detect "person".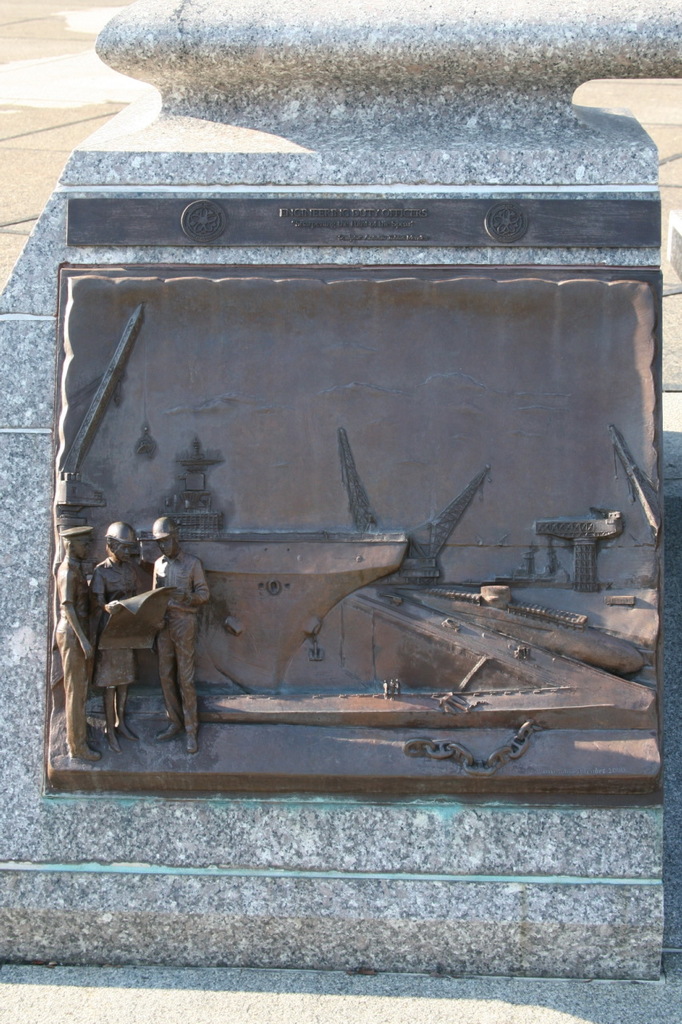
Detected at region(44, 529, 122, 784).
